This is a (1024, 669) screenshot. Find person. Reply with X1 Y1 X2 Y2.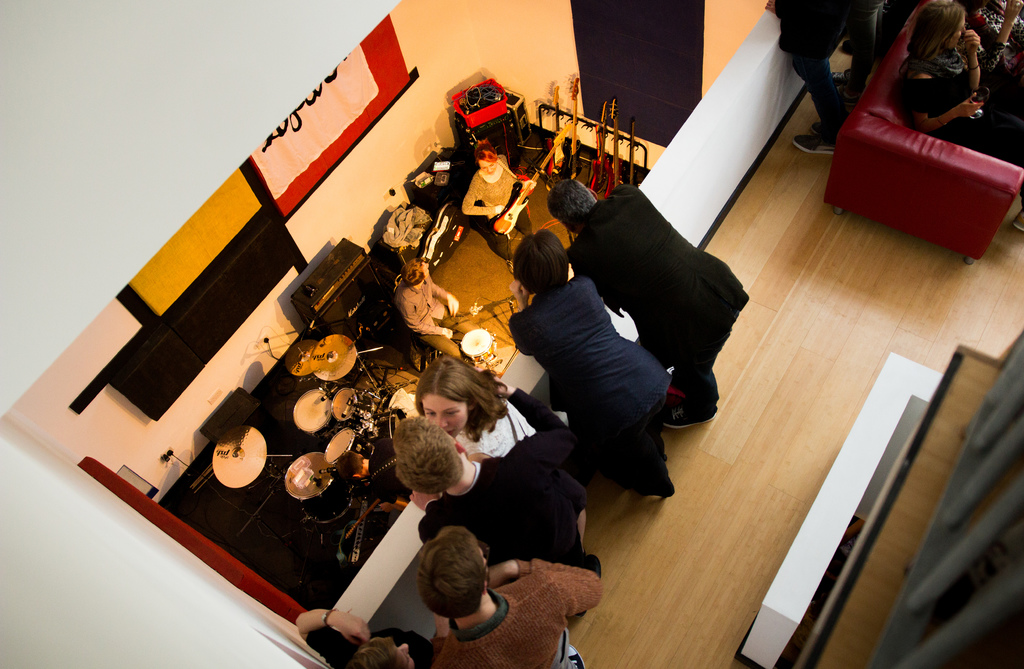
508 221 671 497.
